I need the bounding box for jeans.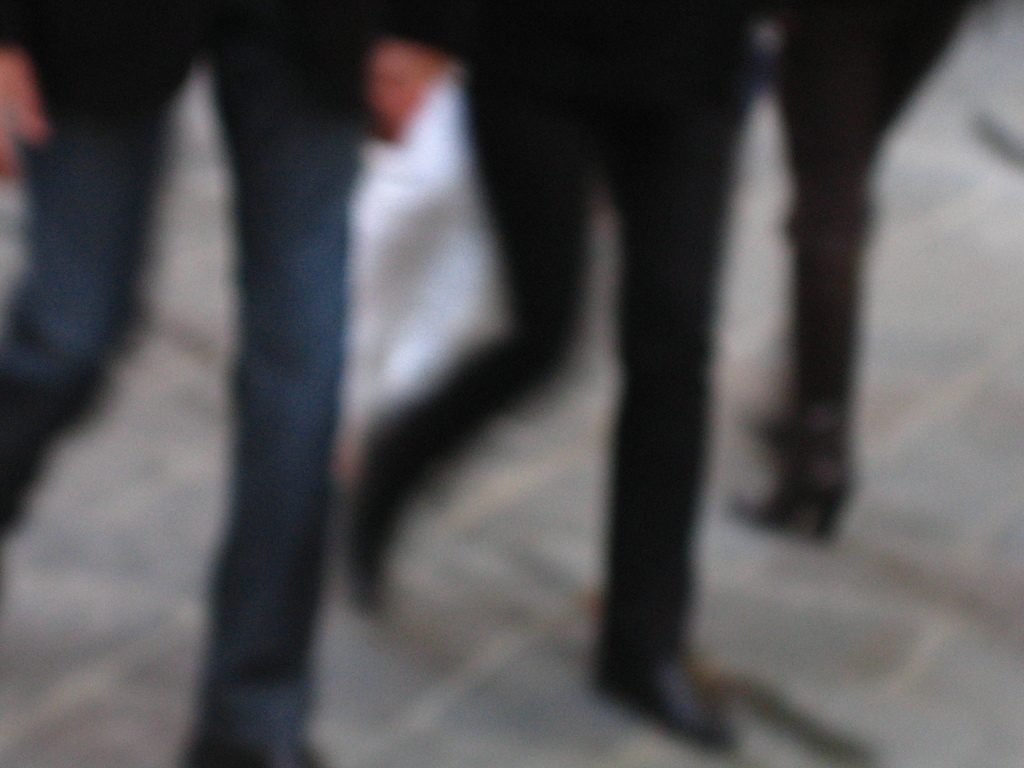
Here it is: 0,0,353,767.
